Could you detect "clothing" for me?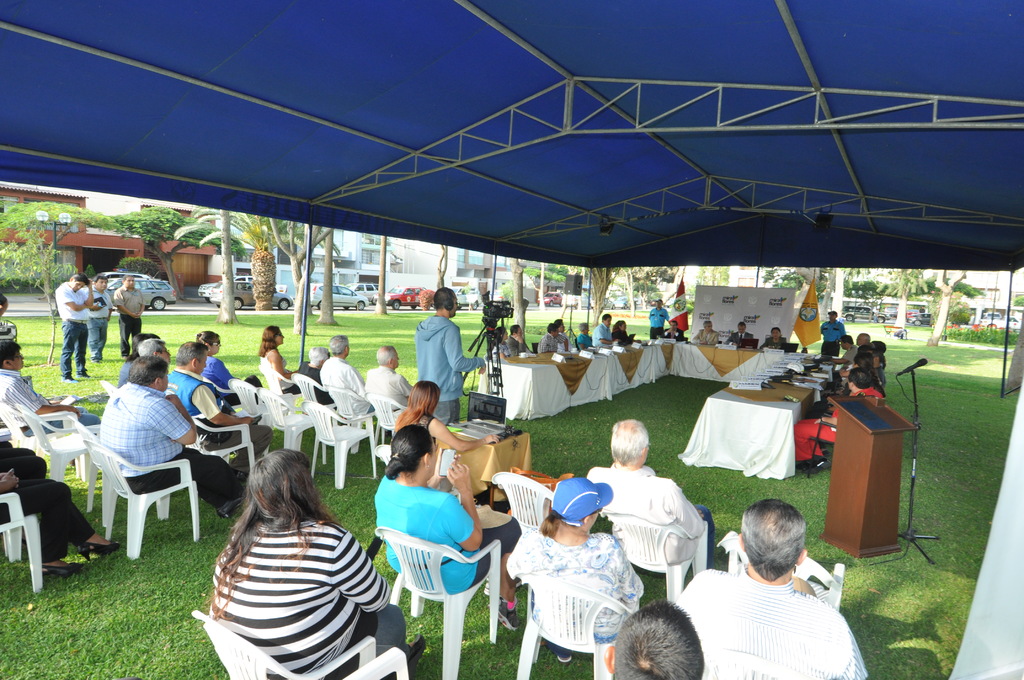
Detection result: x1=383 y1=466 x2=520 y2=593.
